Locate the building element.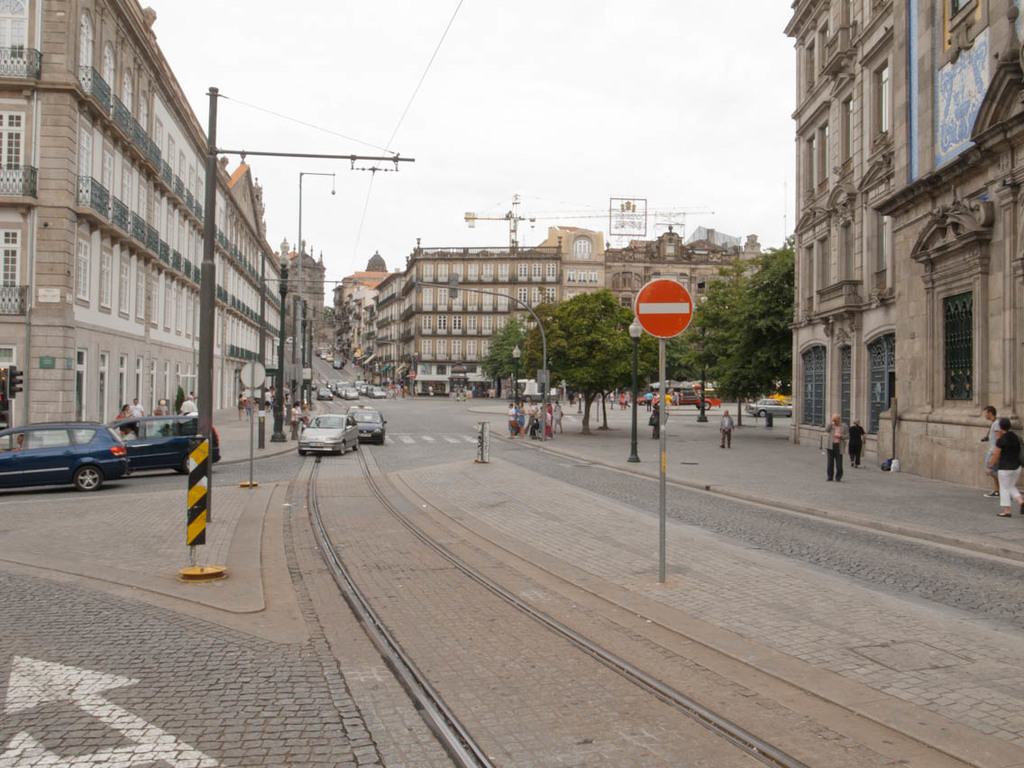
Element bbox: locate(0, 0, 326, 443).
